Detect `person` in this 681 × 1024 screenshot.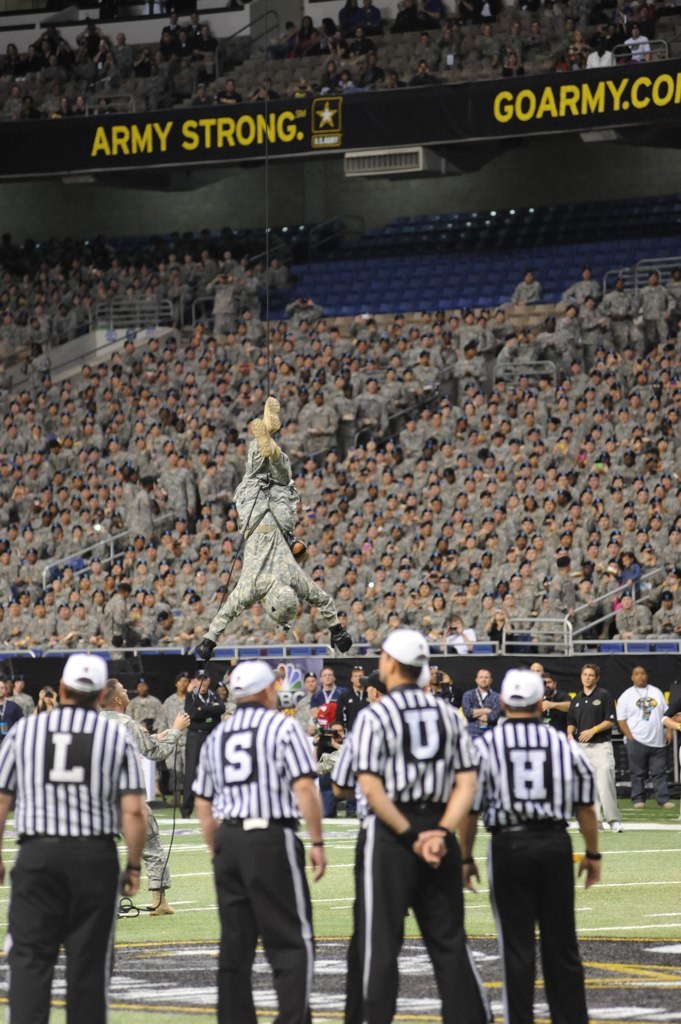
Detection: [18,632,149,1022].
